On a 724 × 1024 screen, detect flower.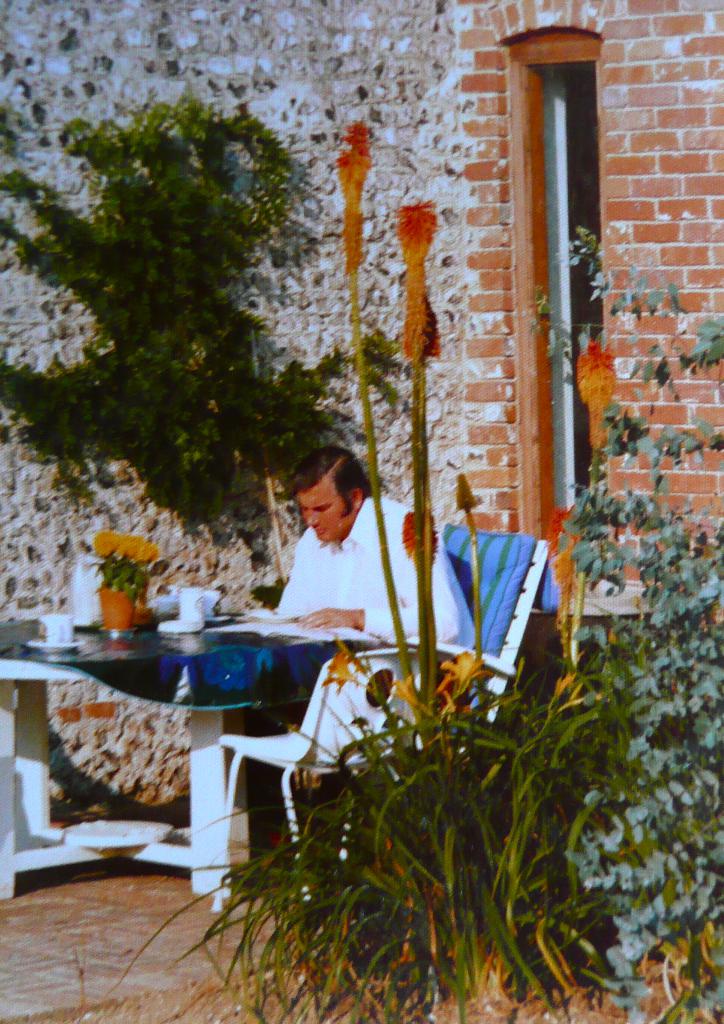
{"x1": 341, "y1": 122, "x2": 367, "y2": 281}.
